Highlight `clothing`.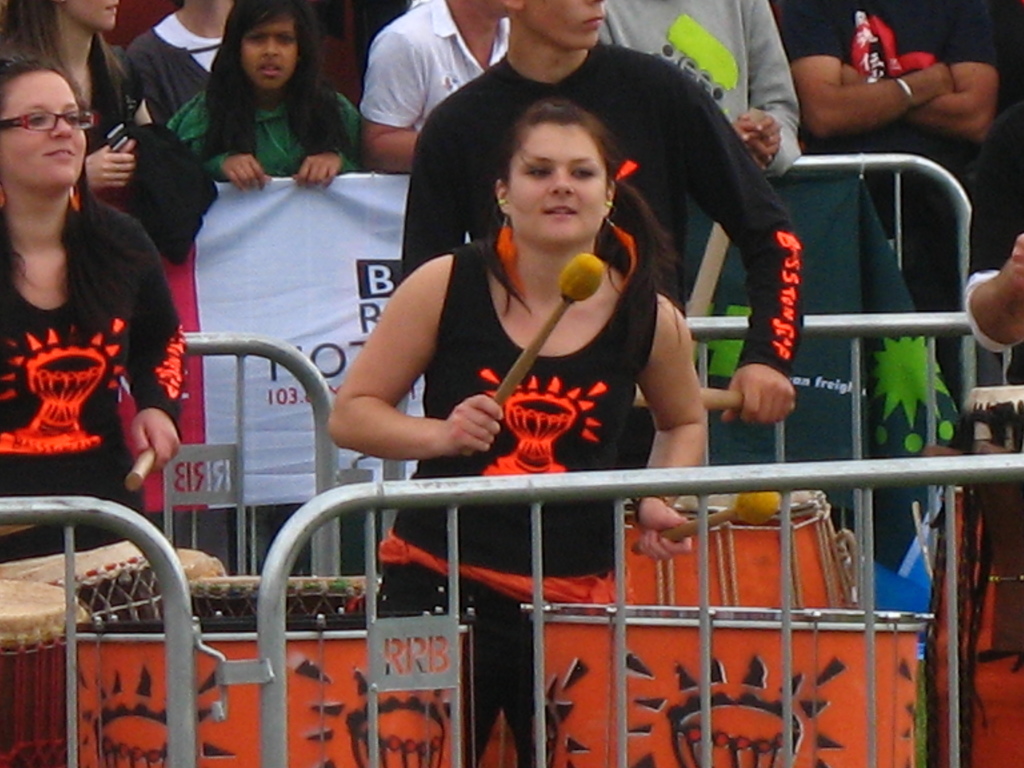
Highlighted region: locate(964, 265, 1023, 355).
